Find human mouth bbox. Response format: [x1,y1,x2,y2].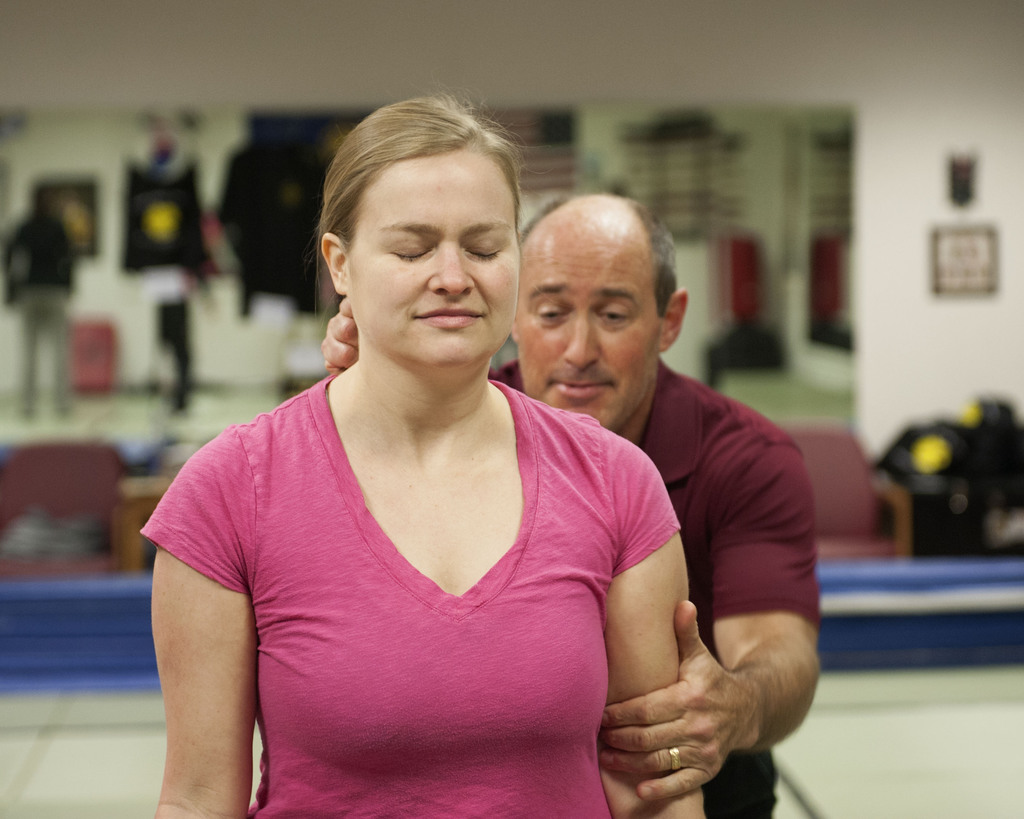
[553,381,612,402].
